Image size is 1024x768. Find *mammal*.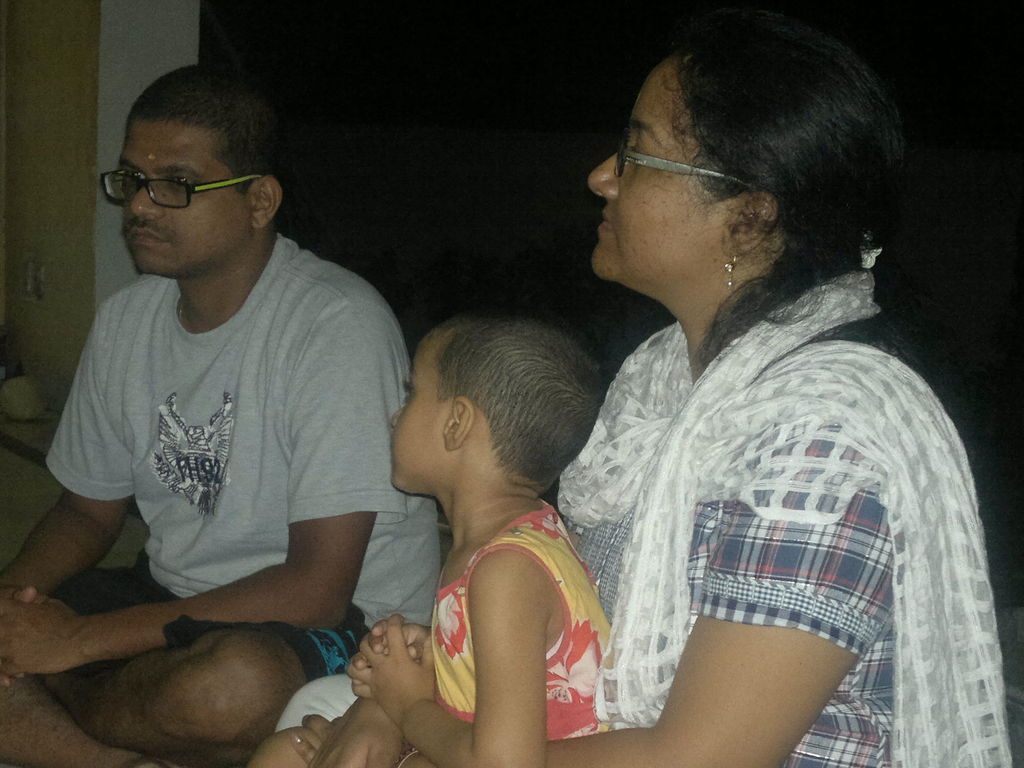
box(0, 61, 451, 767).
